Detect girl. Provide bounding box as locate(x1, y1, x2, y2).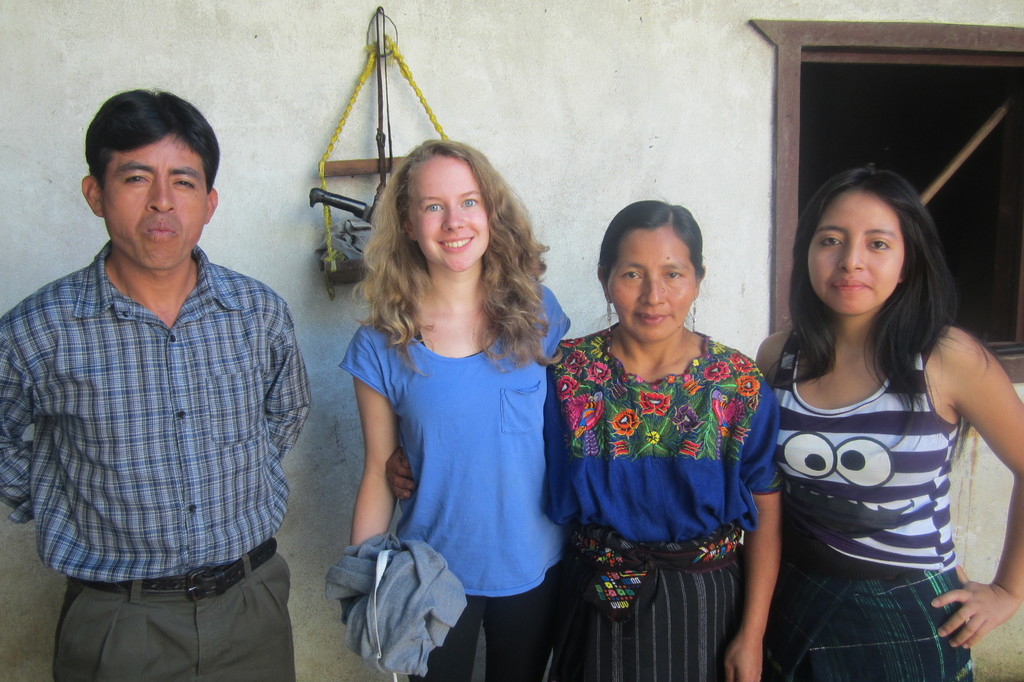
locate(332, 138, 572, 681).
